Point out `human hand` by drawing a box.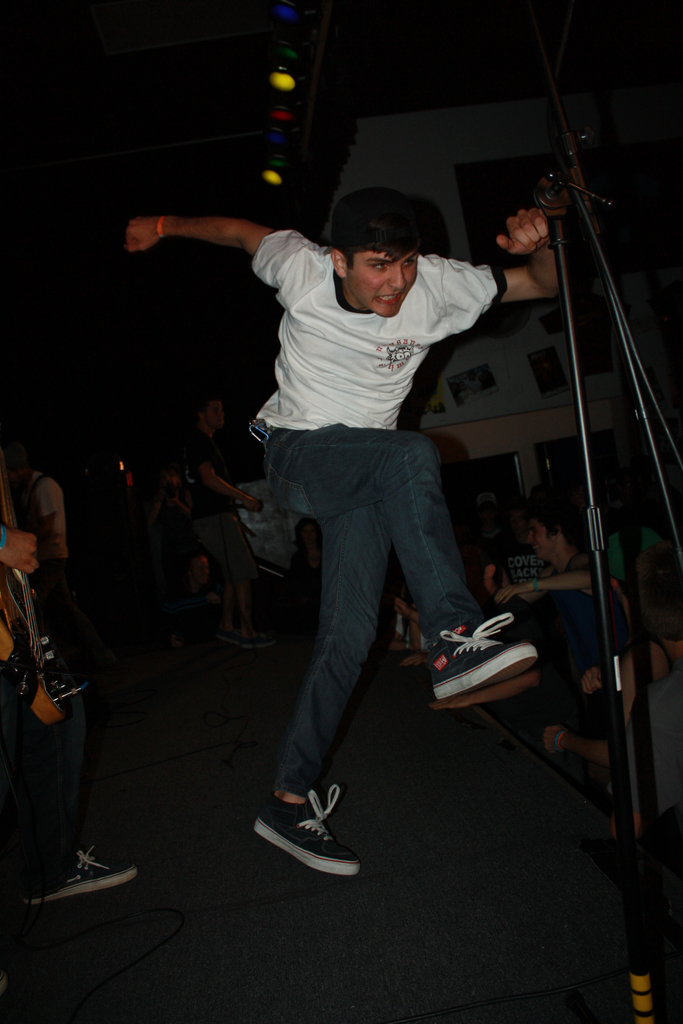
l=544, t=729, r=568, b=758.
